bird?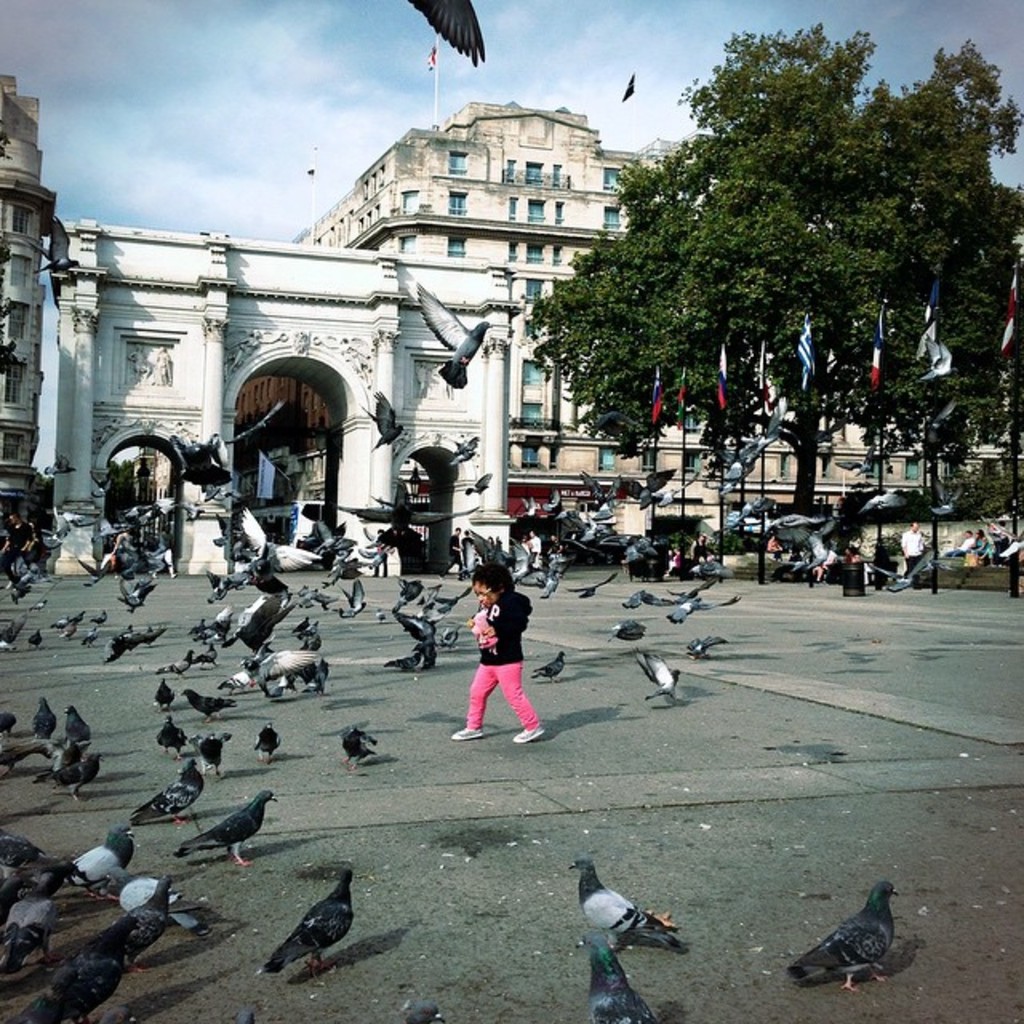
<box>189,614,210,637</box>
